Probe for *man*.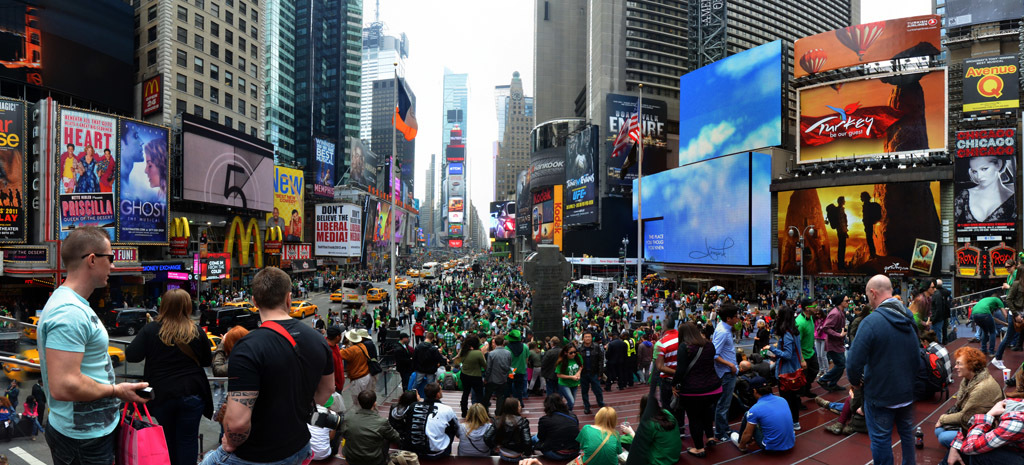
Probe result: <bbox>197, 268, 336, 464</bbox>.
